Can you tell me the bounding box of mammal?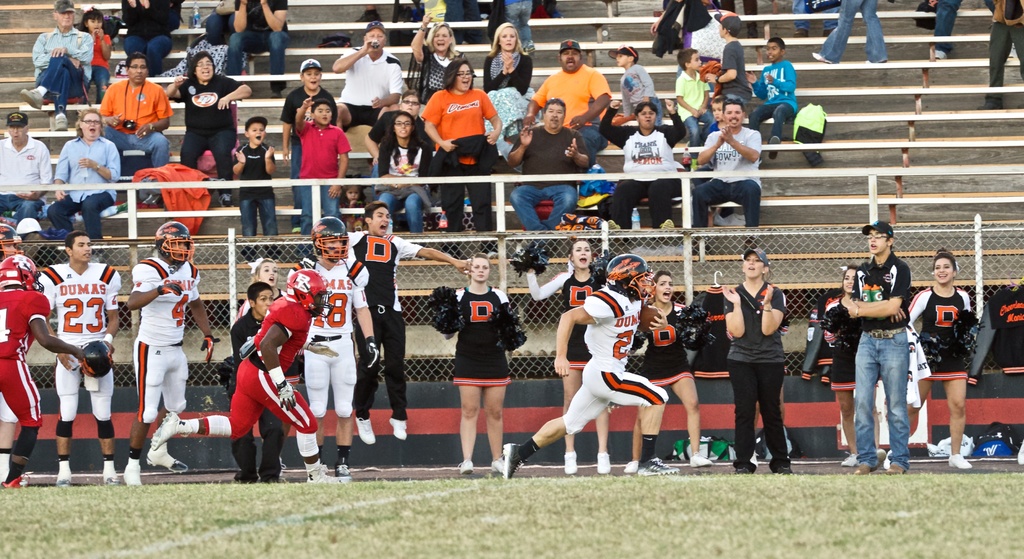
detection(47, 103, 121, 256).
